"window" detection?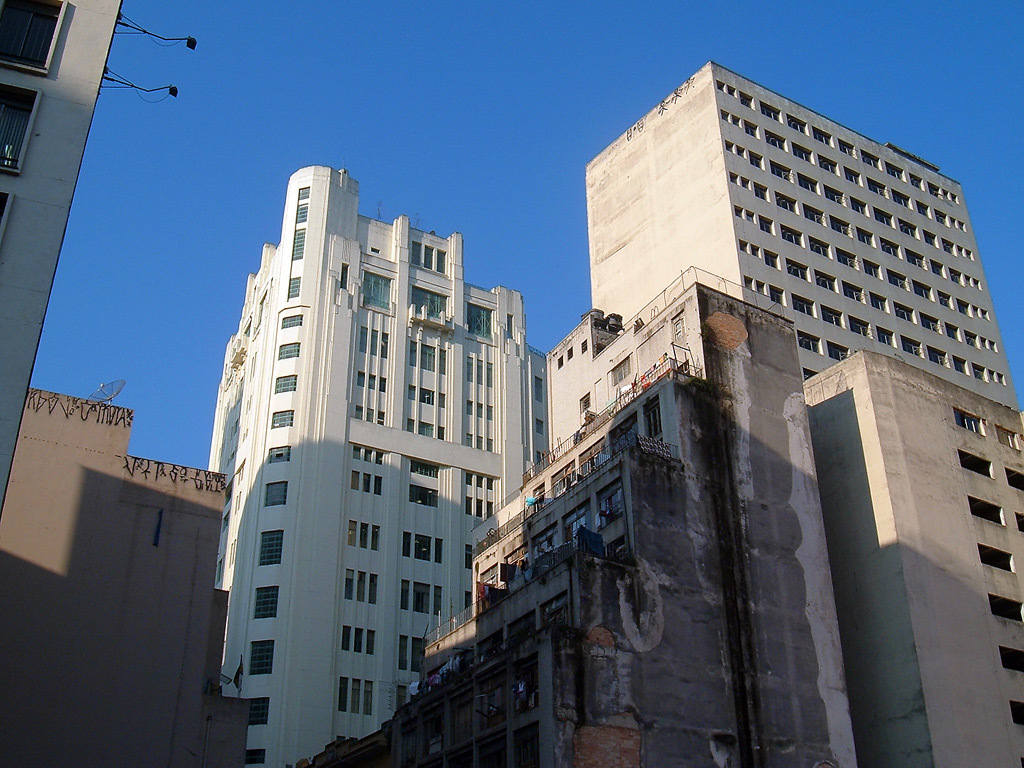
region(422, 345, 435, 373)
